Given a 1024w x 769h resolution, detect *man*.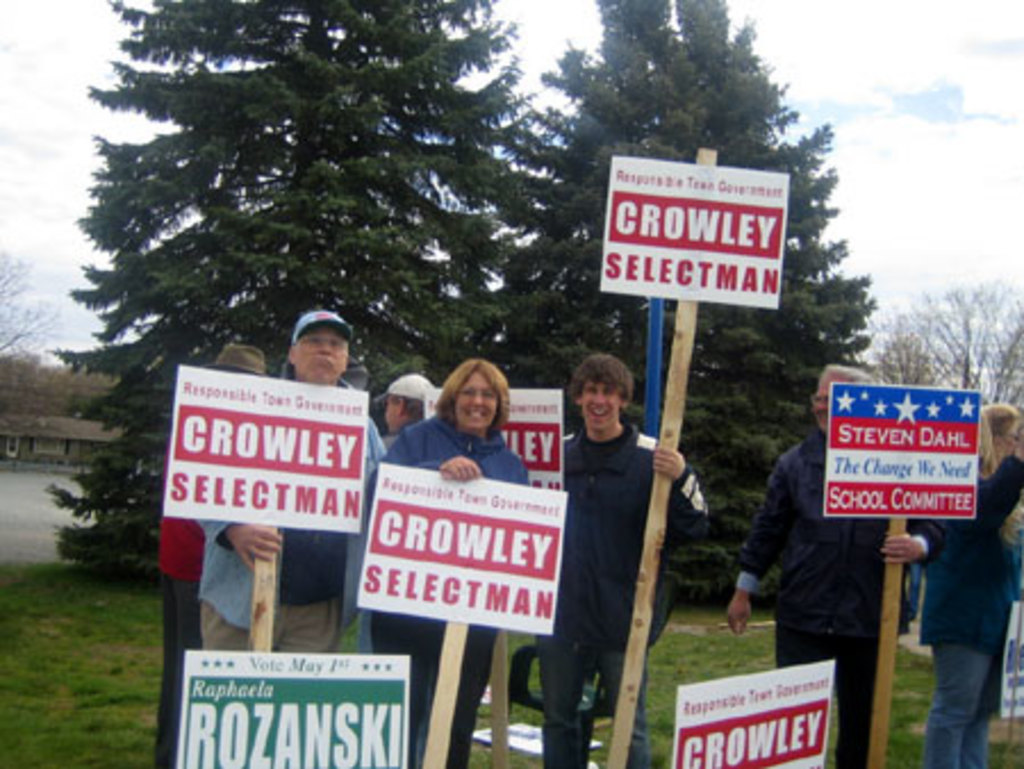
box(198, 303, 394, 655).
